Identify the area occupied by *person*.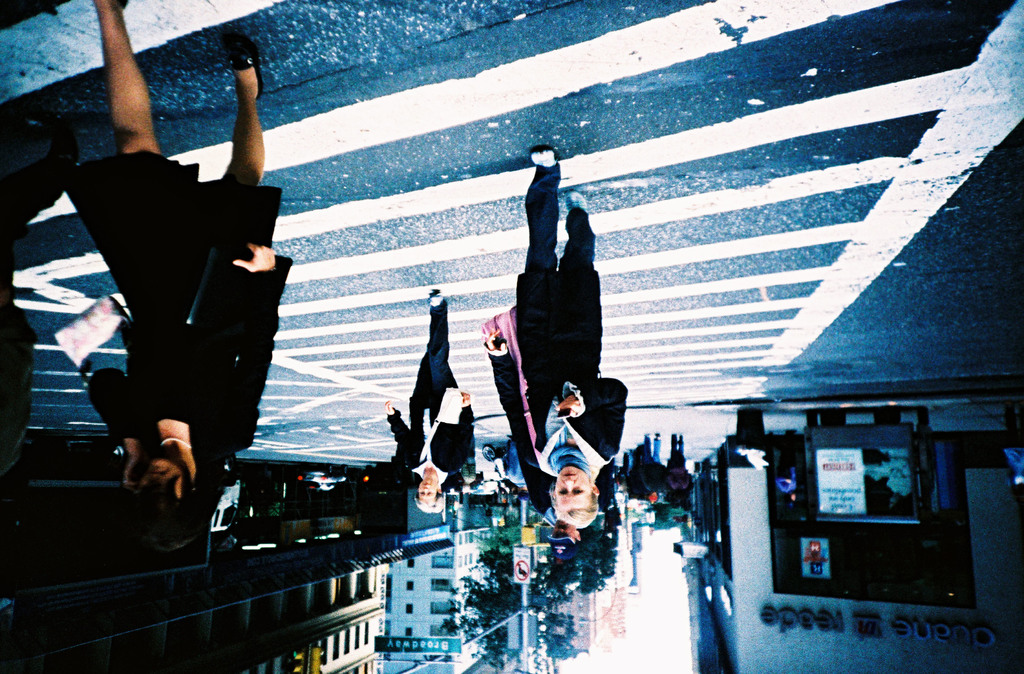
Area: <bbox>86, 4, 287, 512</bbox>.
